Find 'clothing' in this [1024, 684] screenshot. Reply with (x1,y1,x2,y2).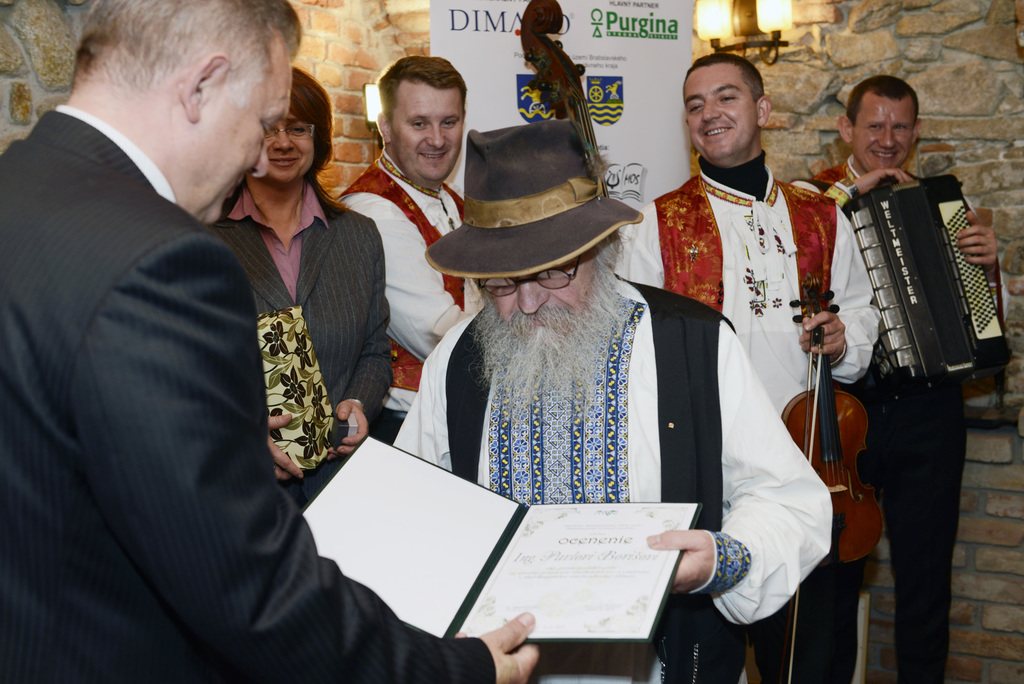
(336,158,465,429).
